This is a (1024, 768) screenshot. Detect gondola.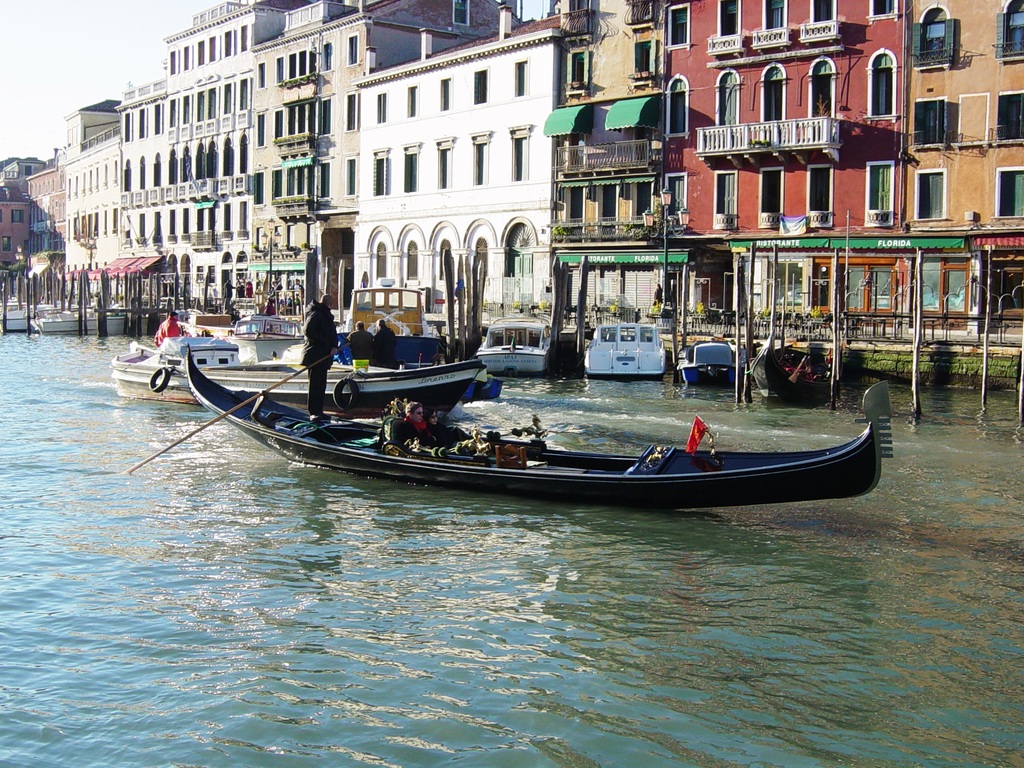
<box>749,336,837,403</box>.
